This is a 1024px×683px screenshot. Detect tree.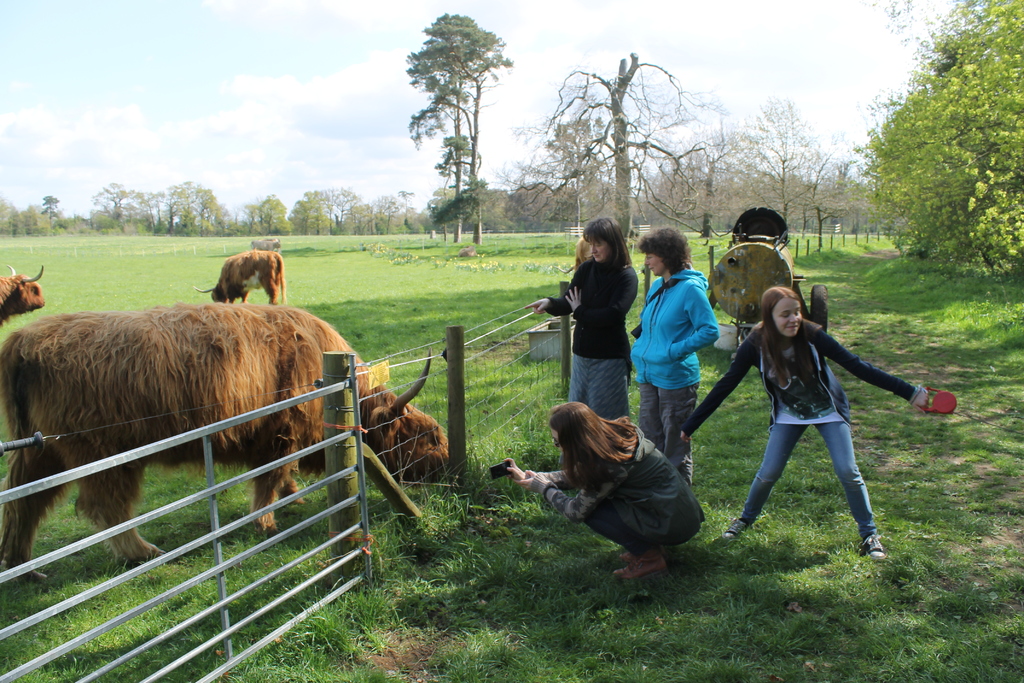
bbox=[528, 34, 773, 256].
